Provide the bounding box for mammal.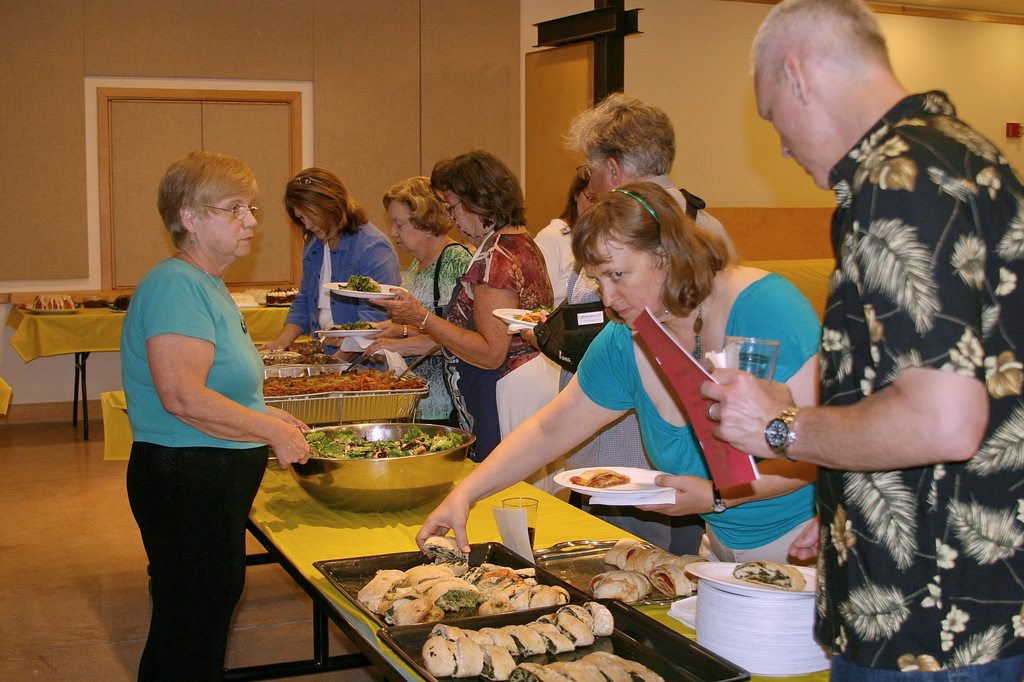
bbox(530, 84, 740, 554).
